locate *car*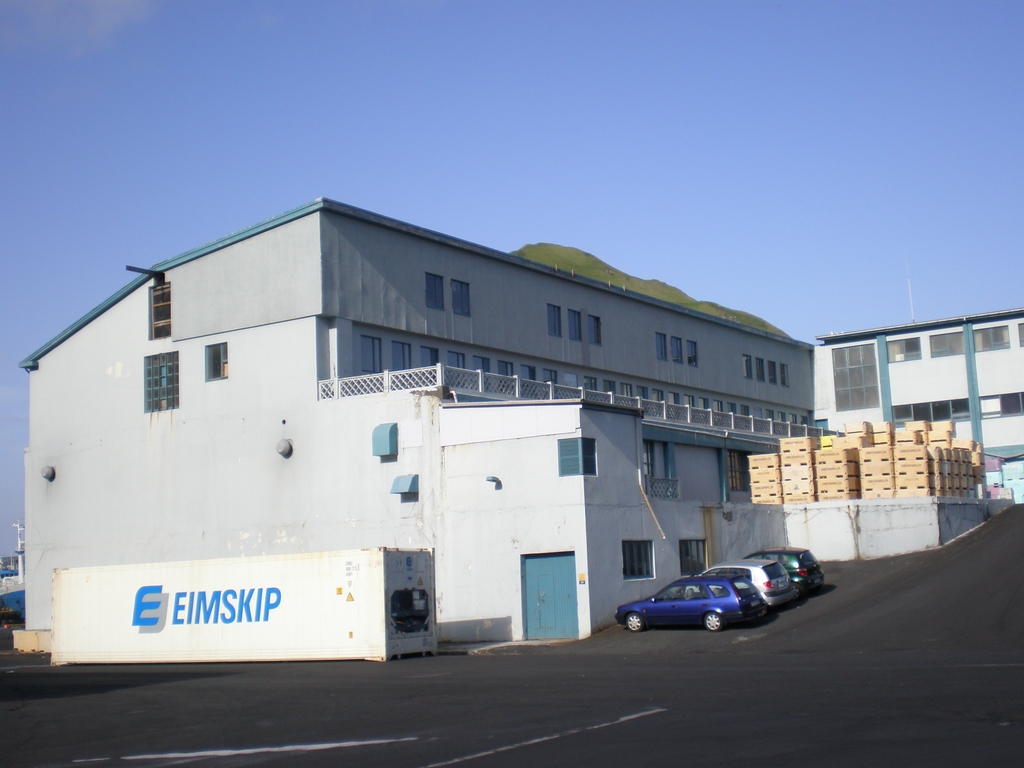
bbox=(749, 543, 824, 604)
